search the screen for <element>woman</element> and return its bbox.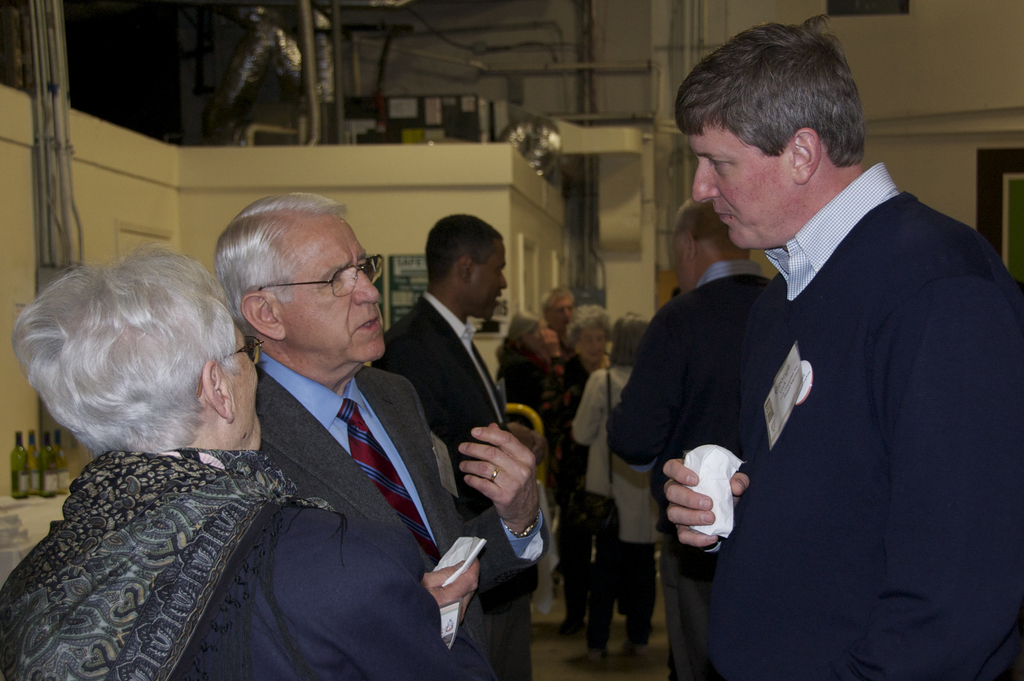
Found: box(566, 313, 655, 668).
